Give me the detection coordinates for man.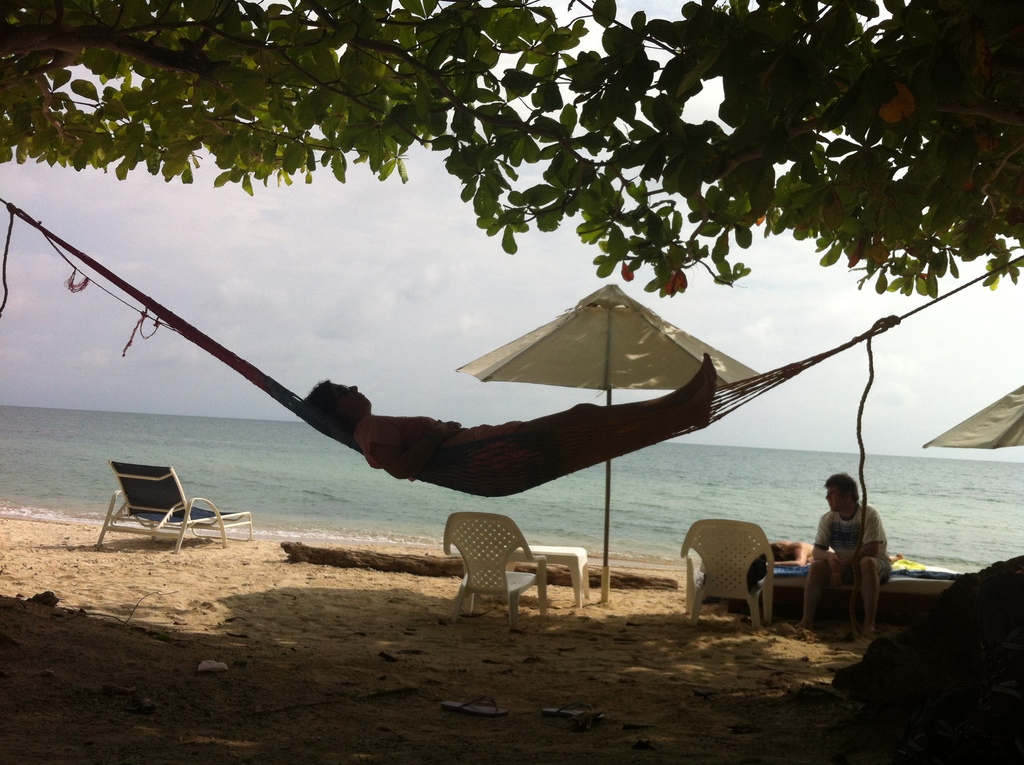
(799, 469, 899, 637).
